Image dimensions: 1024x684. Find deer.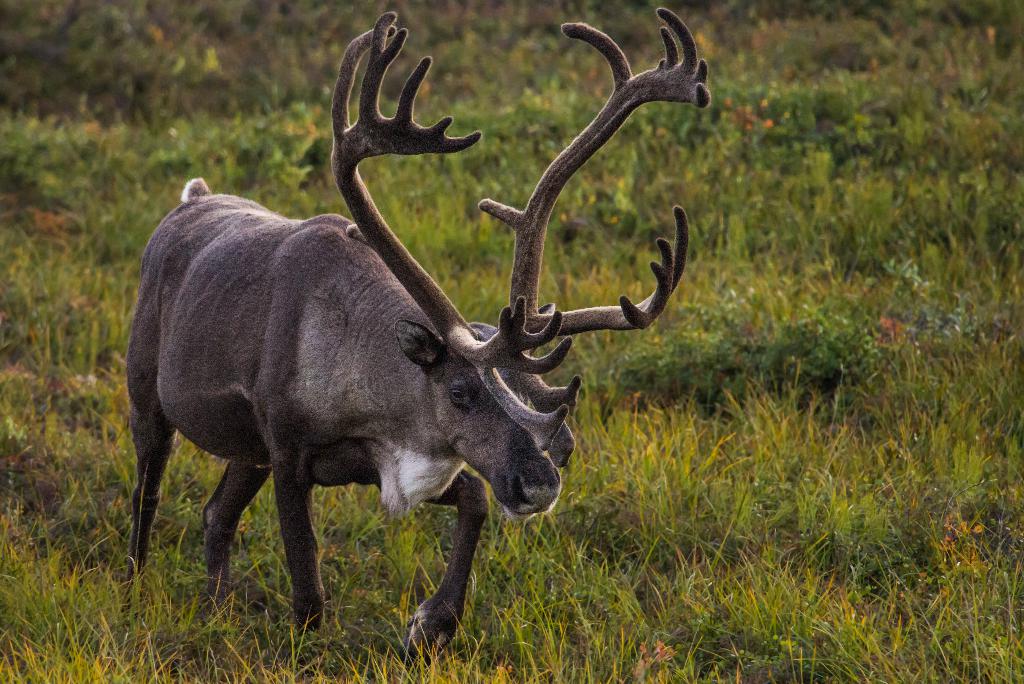
Rect(127, 8, 712, 671).
